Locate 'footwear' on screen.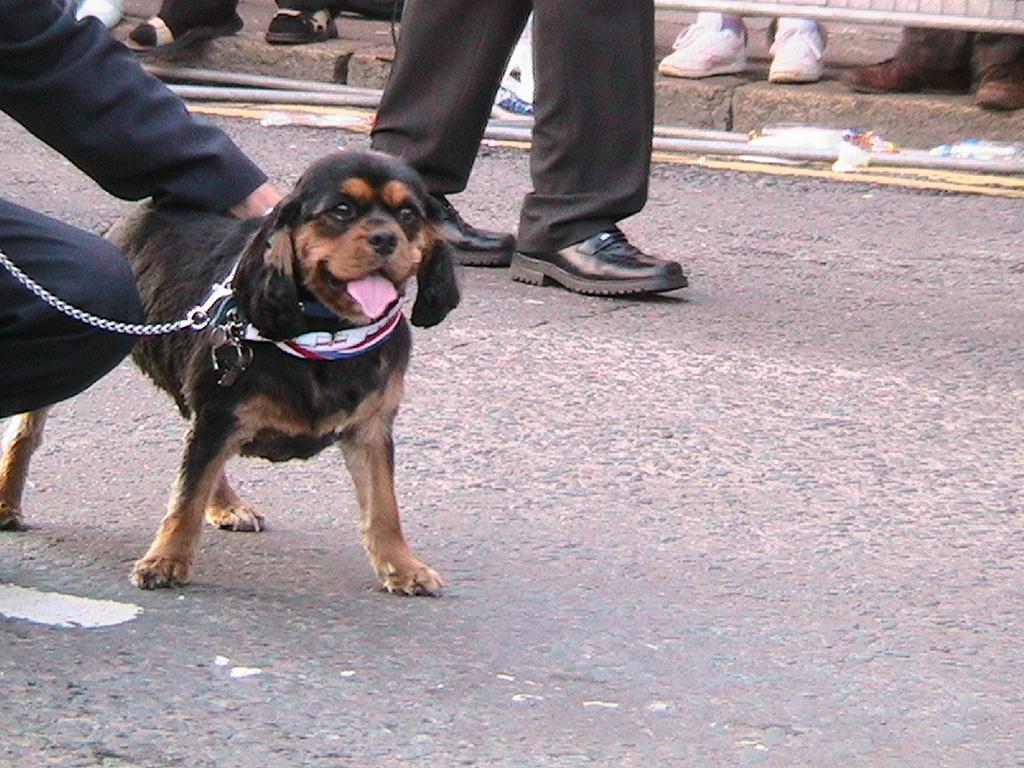
On screen at pyautogui.locateOnScreen(836, 38, 970, 95).
